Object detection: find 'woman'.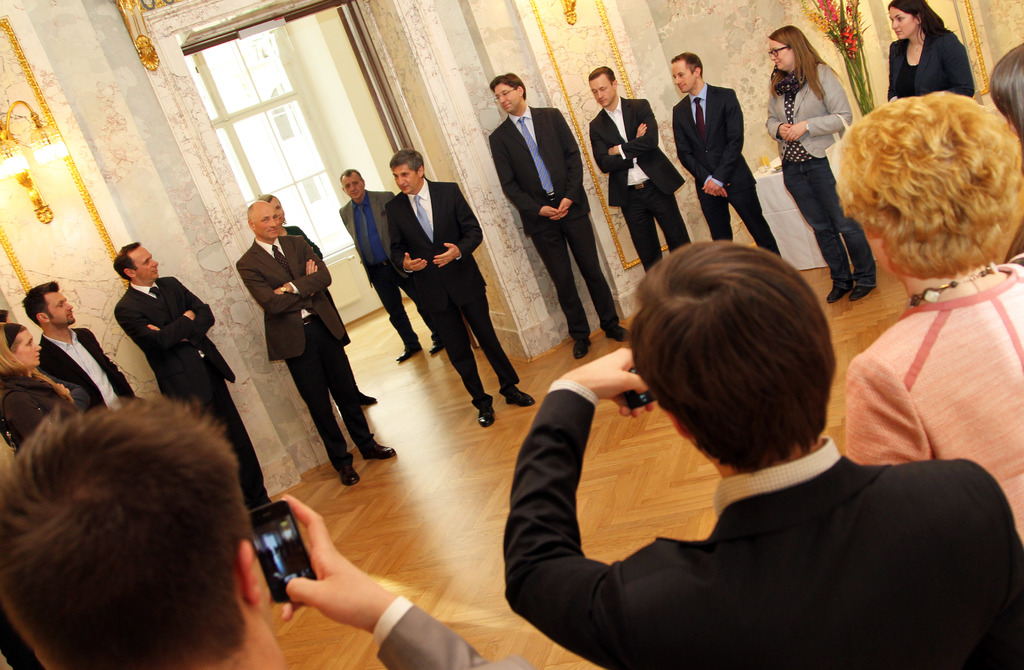
<bbox>884, 0, 973, 106</bbox>.
